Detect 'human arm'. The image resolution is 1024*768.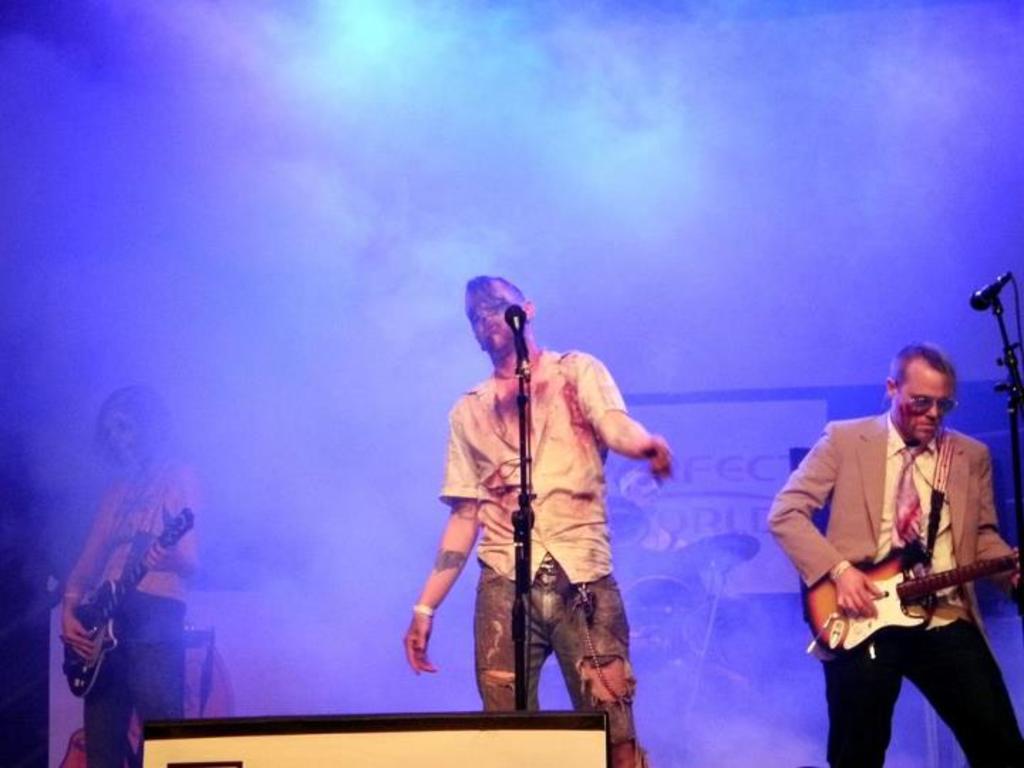
<region>139, 468, 195, 577</region>.
